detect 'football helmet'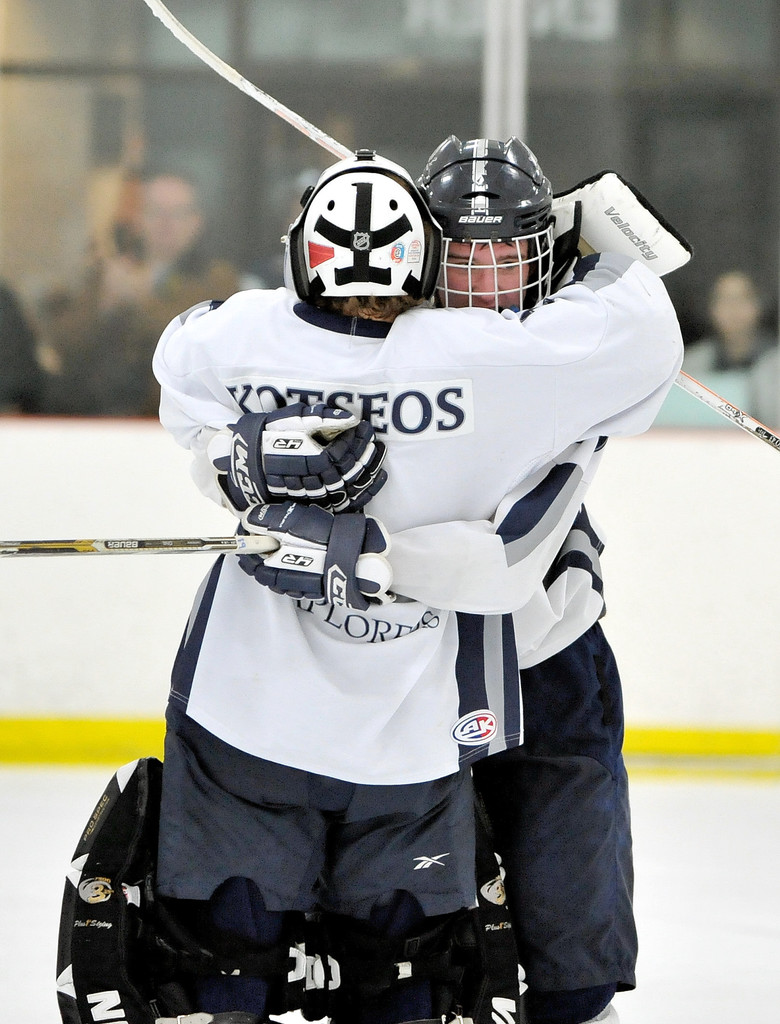
x1=279 y1=152 x2=438 y2=321
